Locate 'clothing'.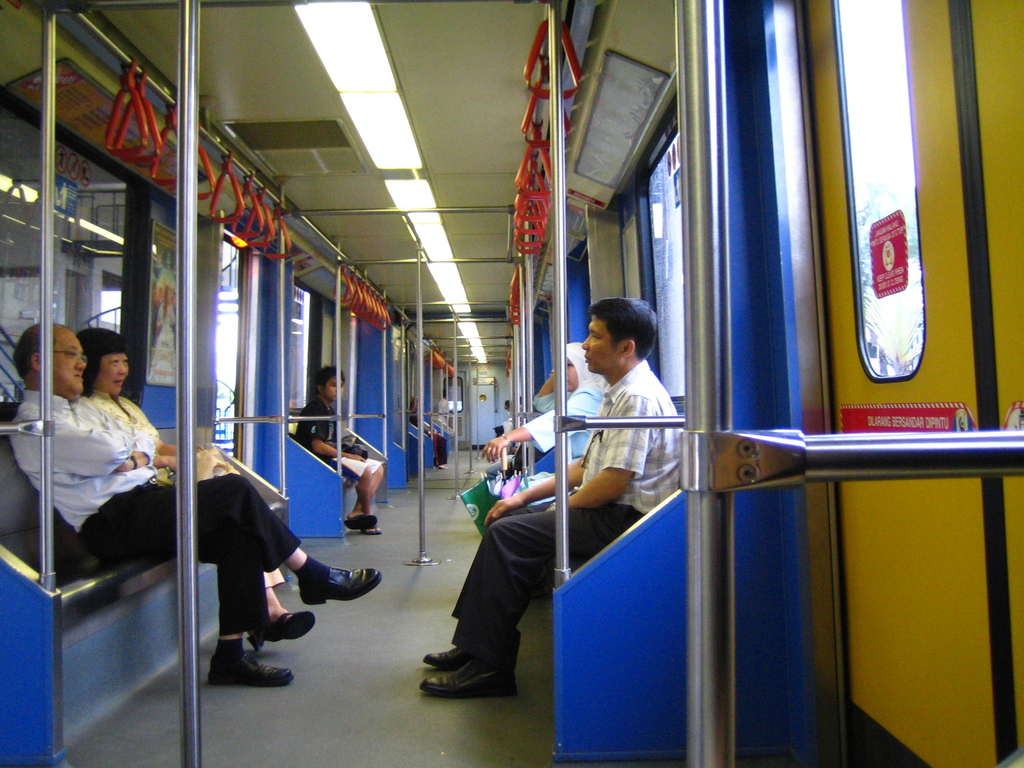
Bounding box: [514, 377, 613, 511].
